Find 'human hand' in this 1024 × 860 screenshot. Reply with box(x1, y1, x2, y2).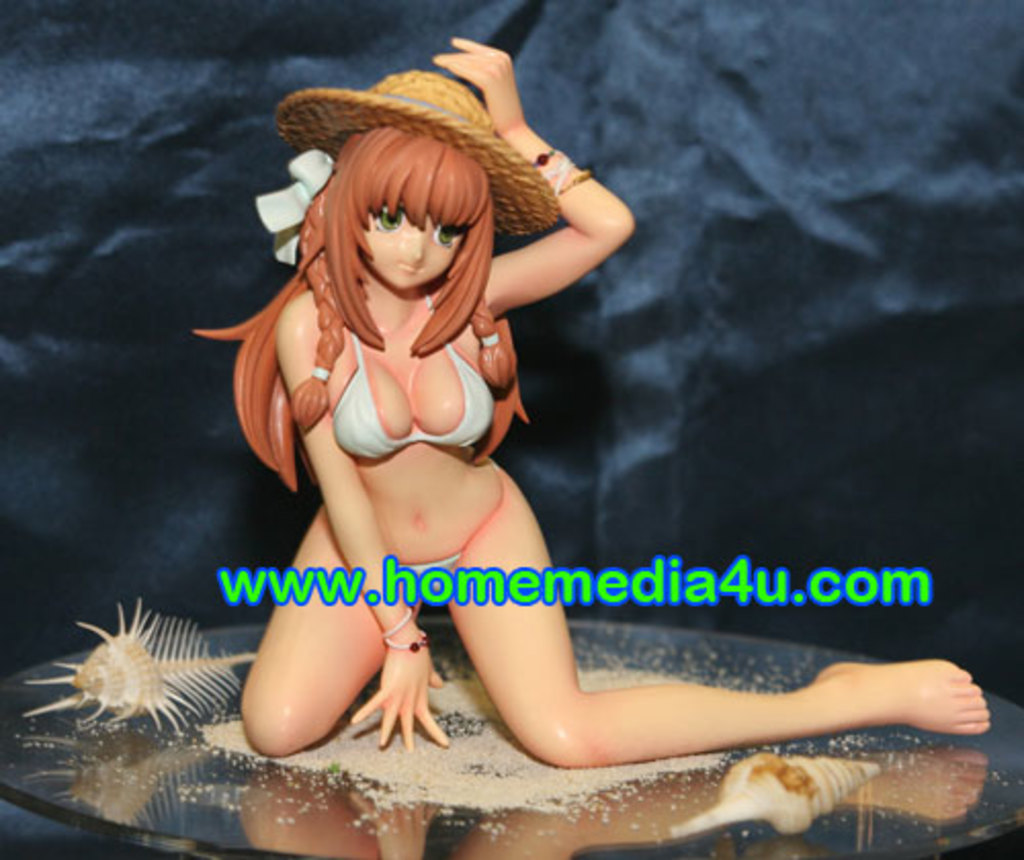
box(430, 37, 522, 131).
